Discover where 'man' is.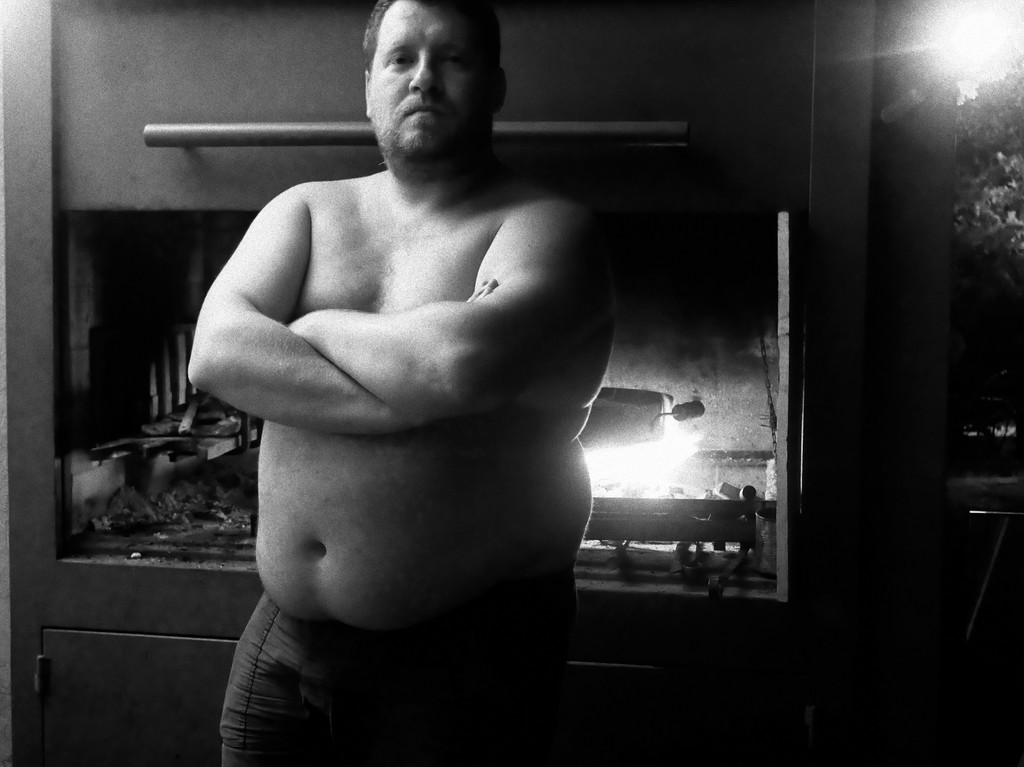
Discovered at 173, 0, 621, 766.
